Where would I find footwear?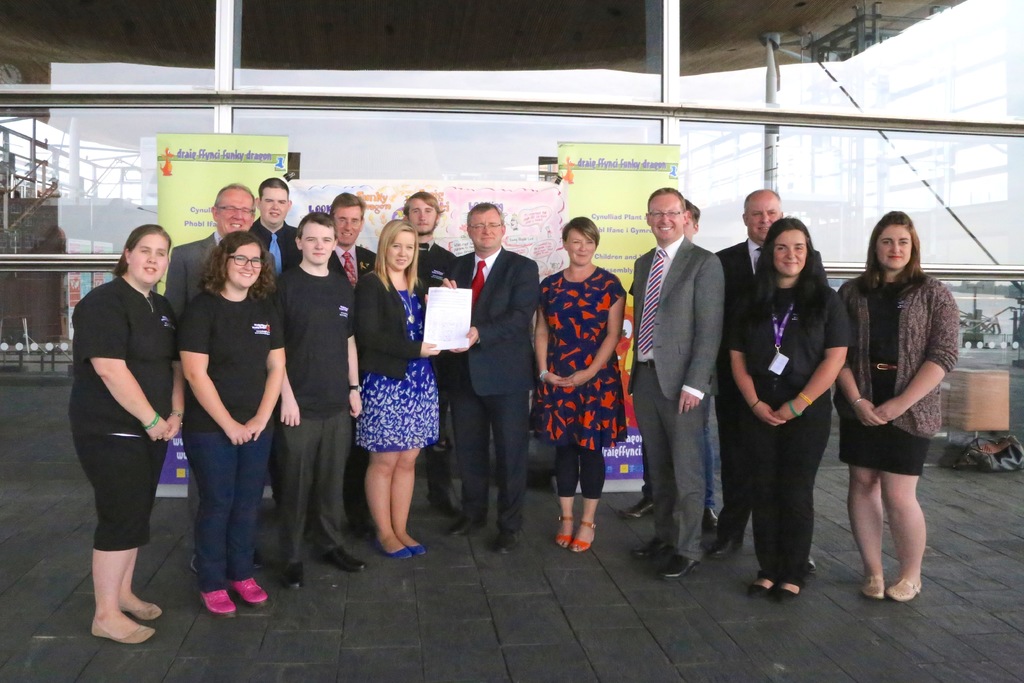
At pyautogui.locateOnScreen(855, 577, 885, 600).
